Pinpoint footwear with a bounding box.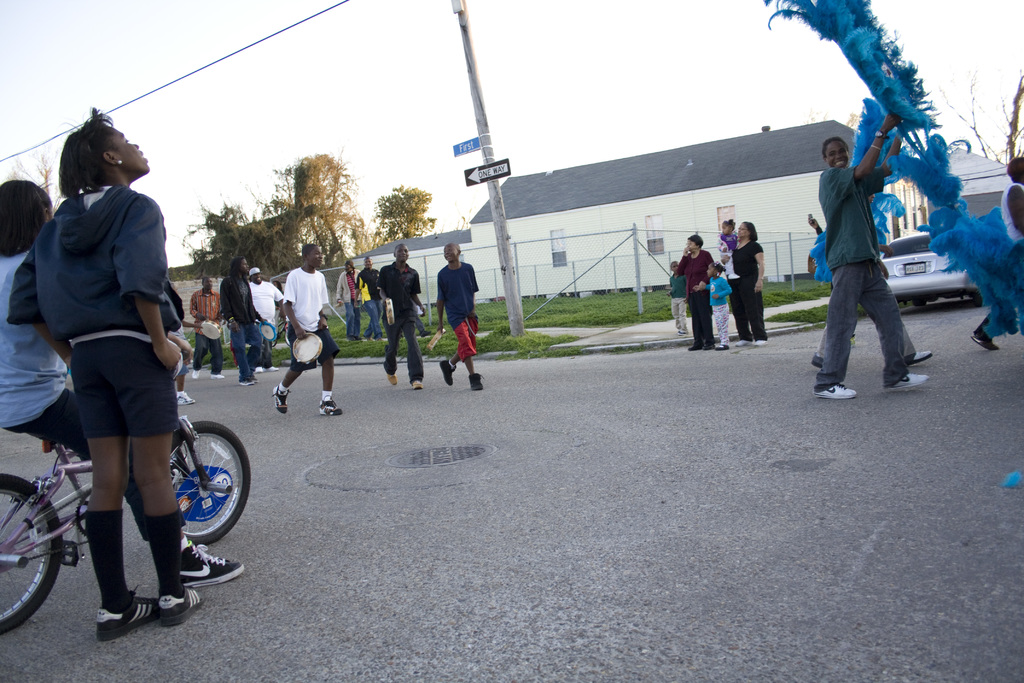
region(440, 360, 454, 389).
